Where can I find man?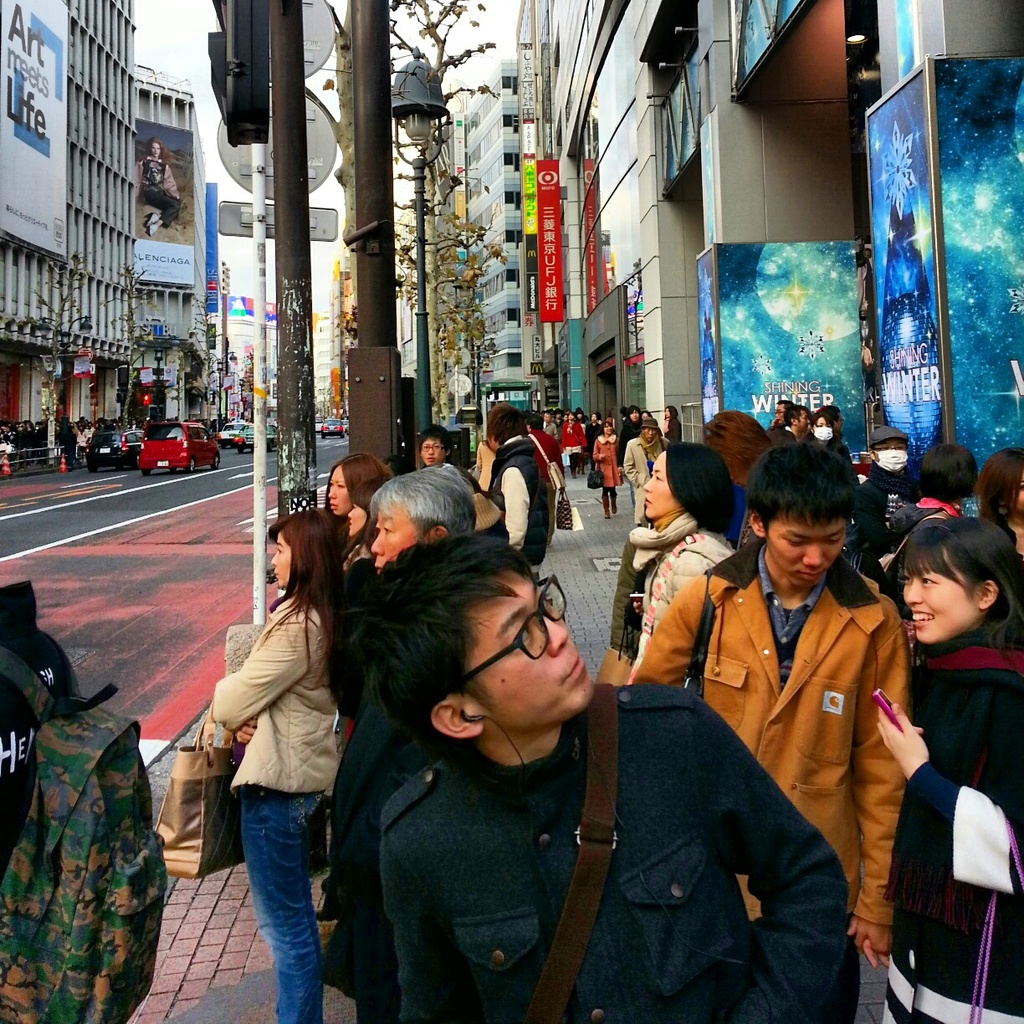
You can find it at {"x1": 486, "y1": 408, "x2": 556, "y2": 587}.
